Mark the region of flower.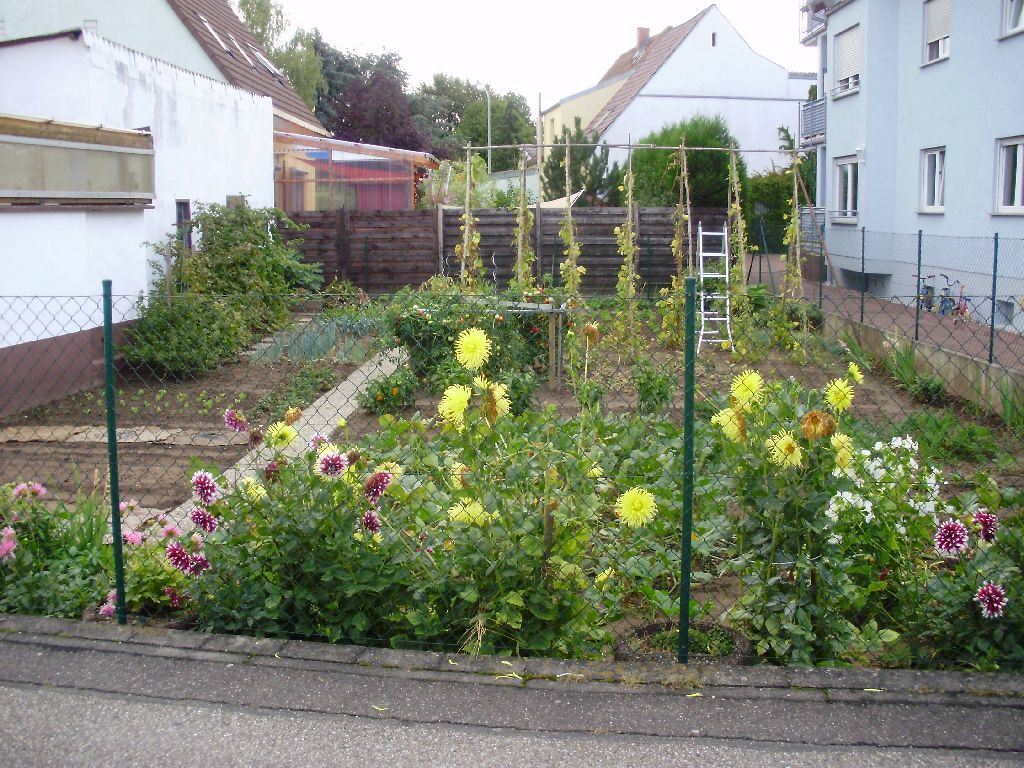
Region: <box>731,369,776,411</box>.
